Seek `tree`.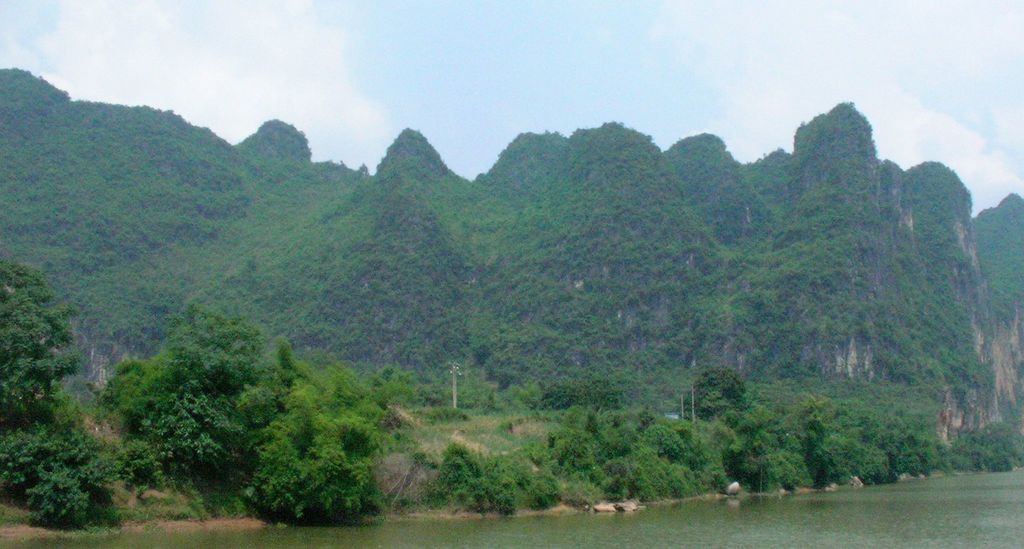
bbox=[0, 416, 135, 529].
